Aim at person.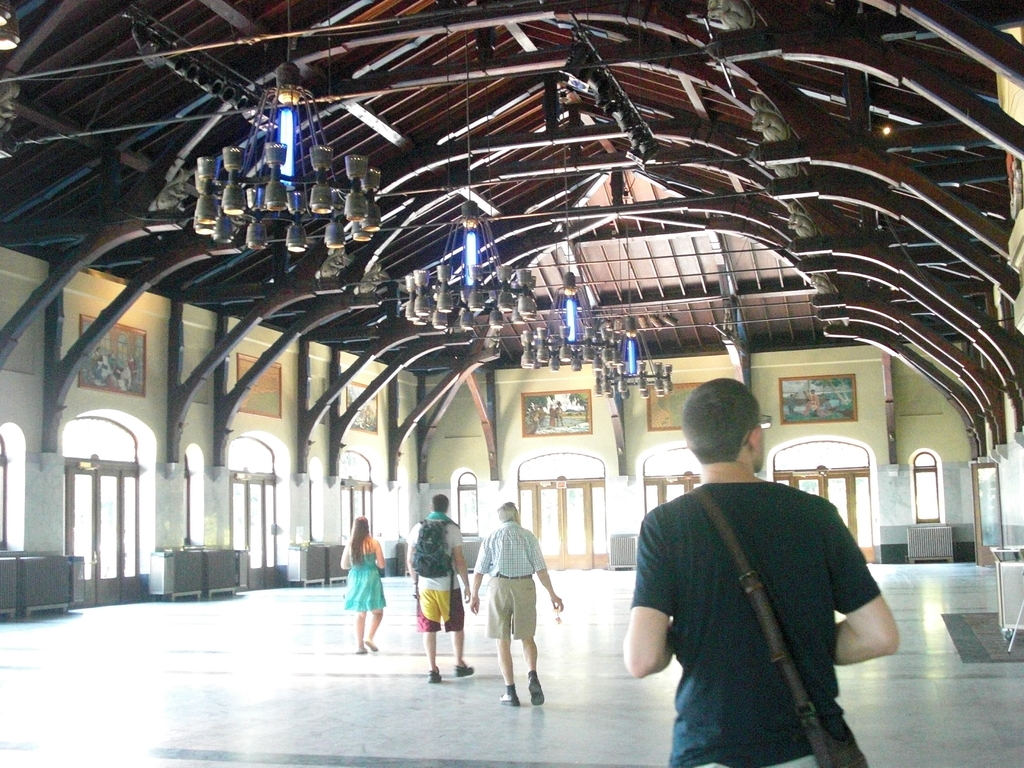
Aimed at (x1=477, y1=501, x2=548, y2=705).
